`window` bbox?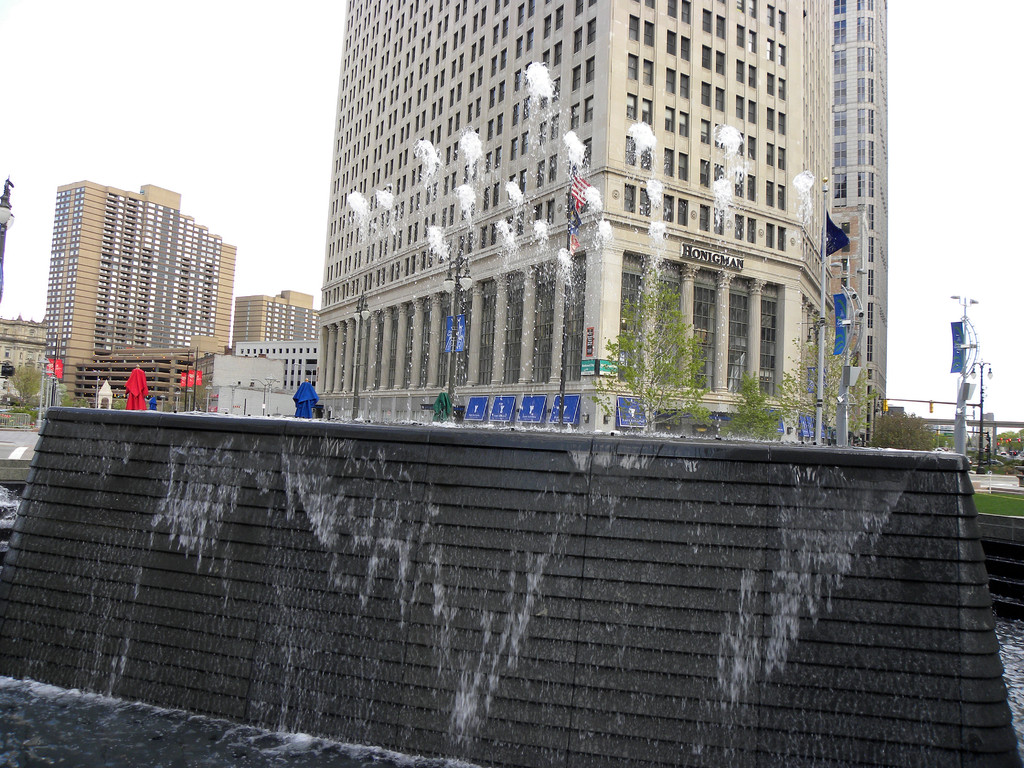
{"x1": 763, "y1": 36, "x2": 776, "y2": 62}
